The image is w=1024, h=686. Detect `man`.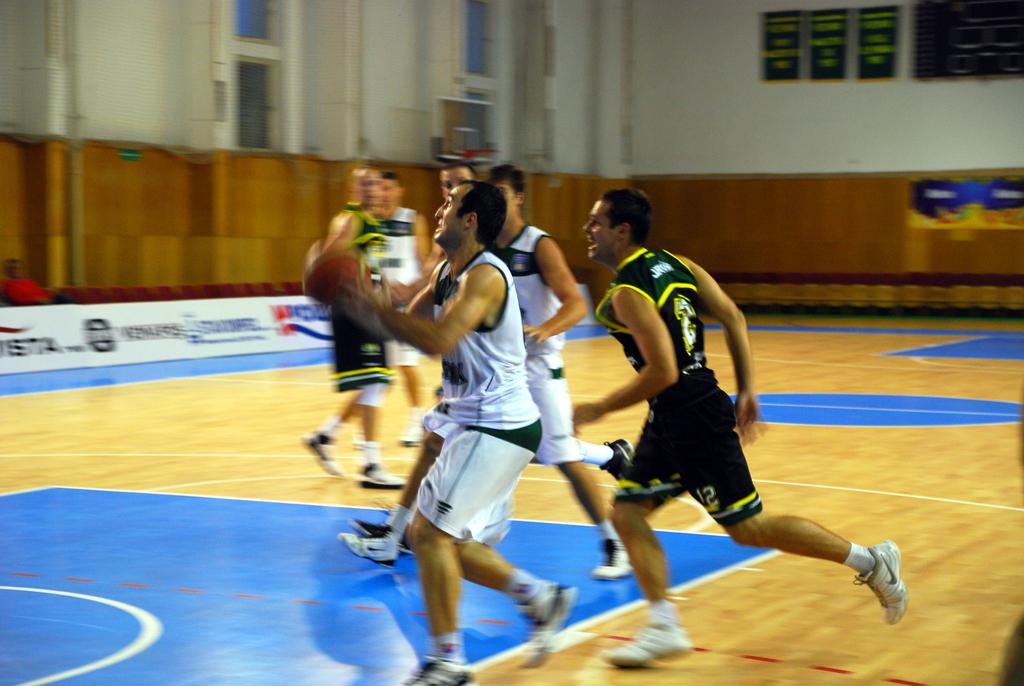
Detection: left=297, top=165, right=413, bottom=487.
